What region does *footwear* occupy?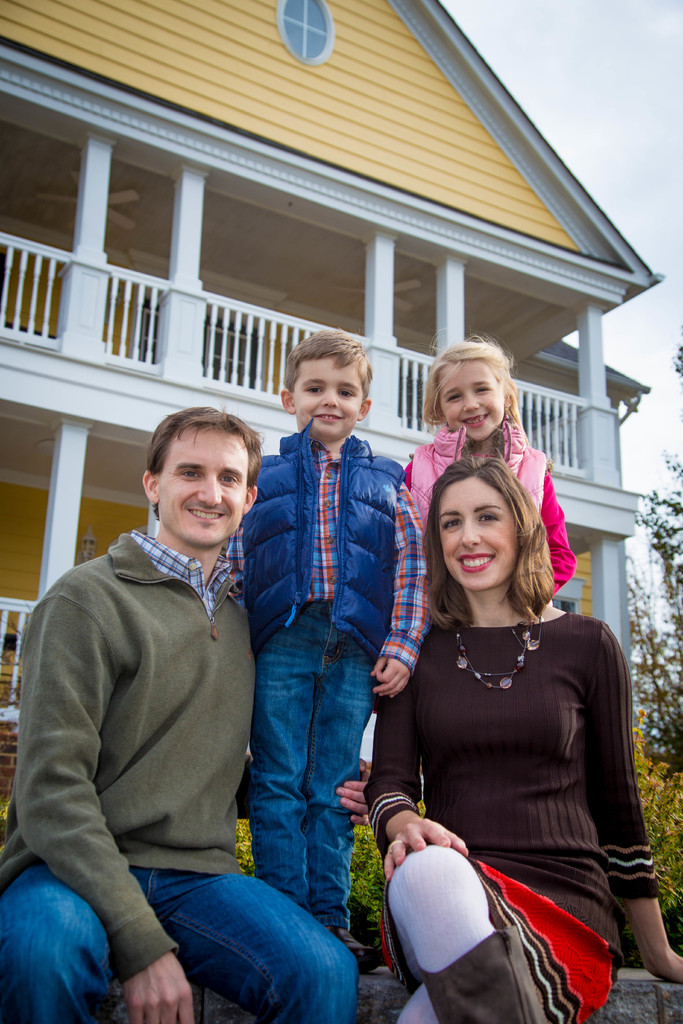
box=[346, 921, 384, 975].
